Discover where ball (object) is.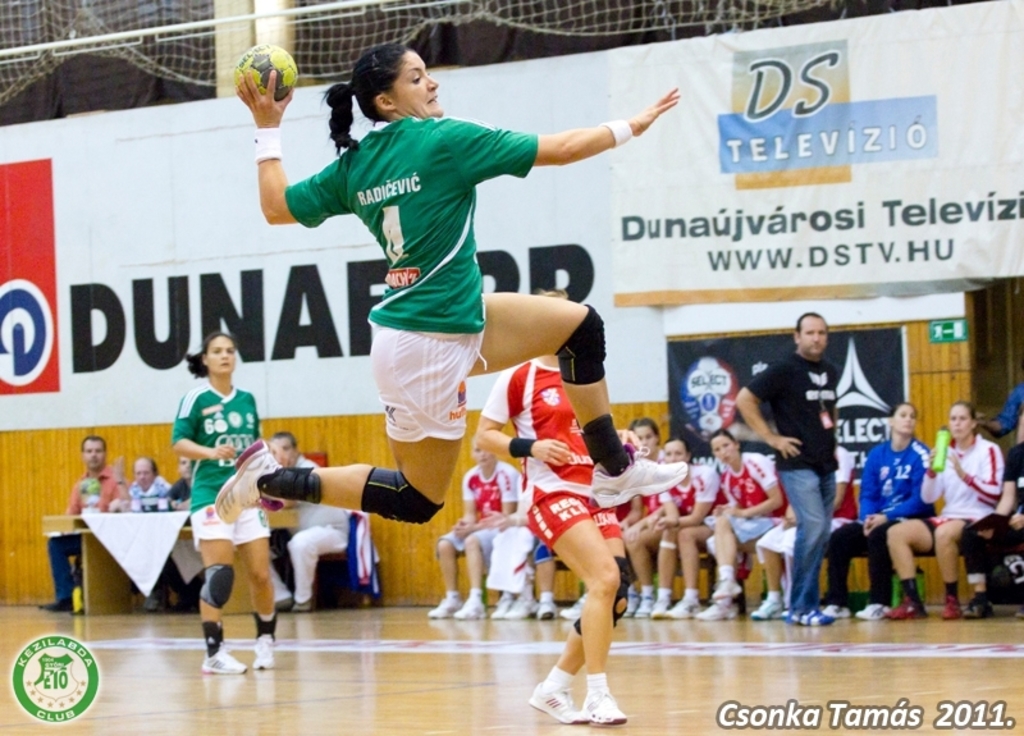
Discovered at region(237, 44, 294, 101).
